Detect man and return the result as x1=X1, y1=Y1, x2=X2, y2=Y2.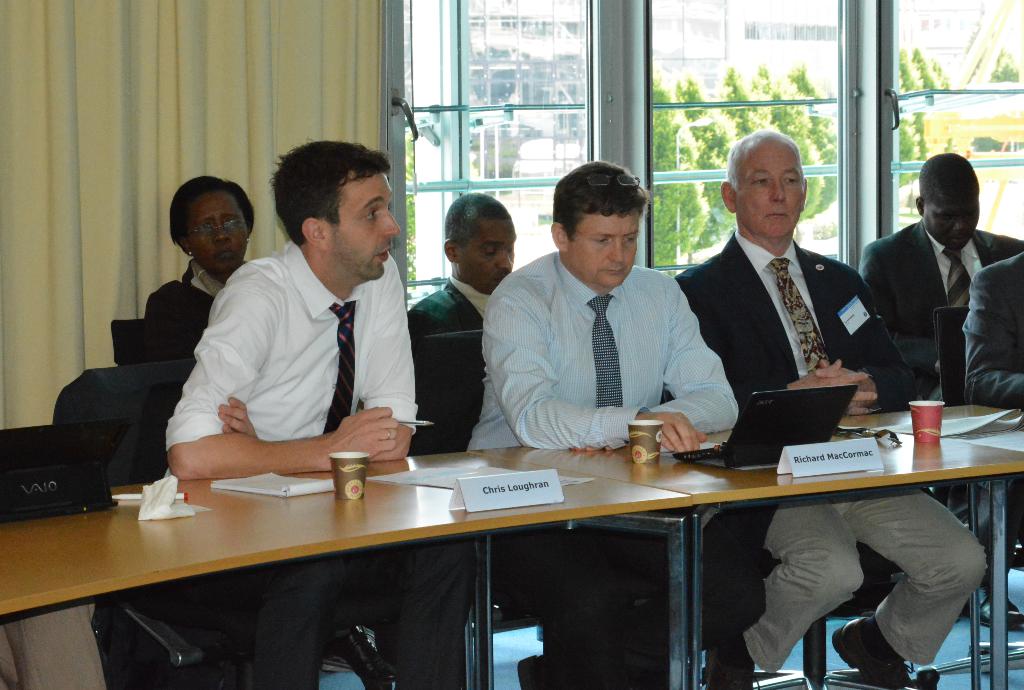
x1=858, y1=152, x2=1023, y2=409.
